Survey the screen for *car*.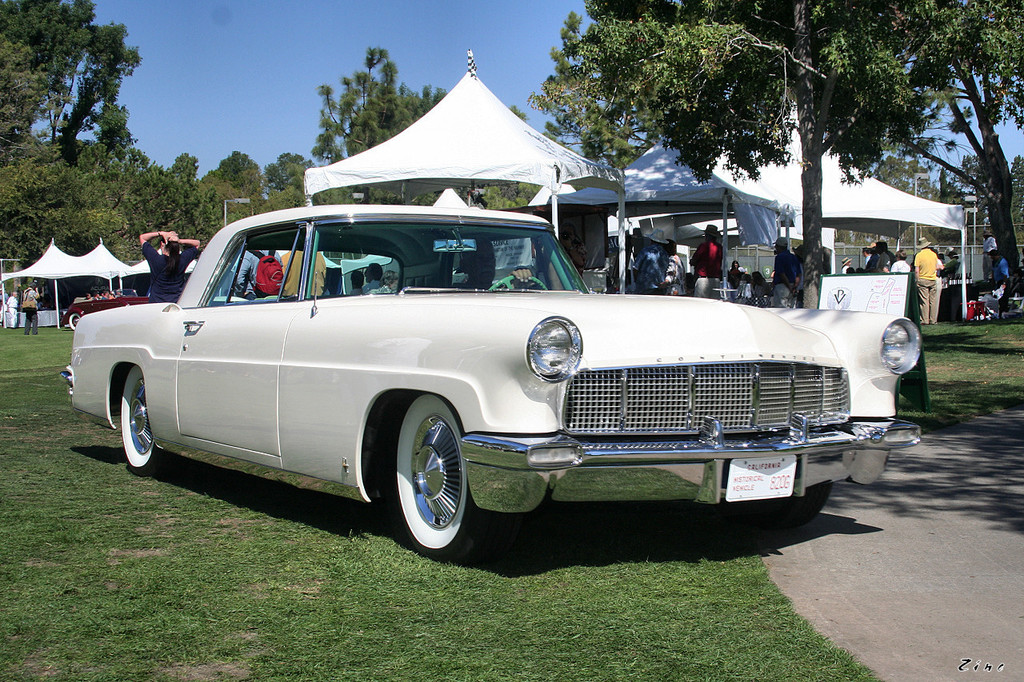
Survey found: (82, 208, 920, 559).
